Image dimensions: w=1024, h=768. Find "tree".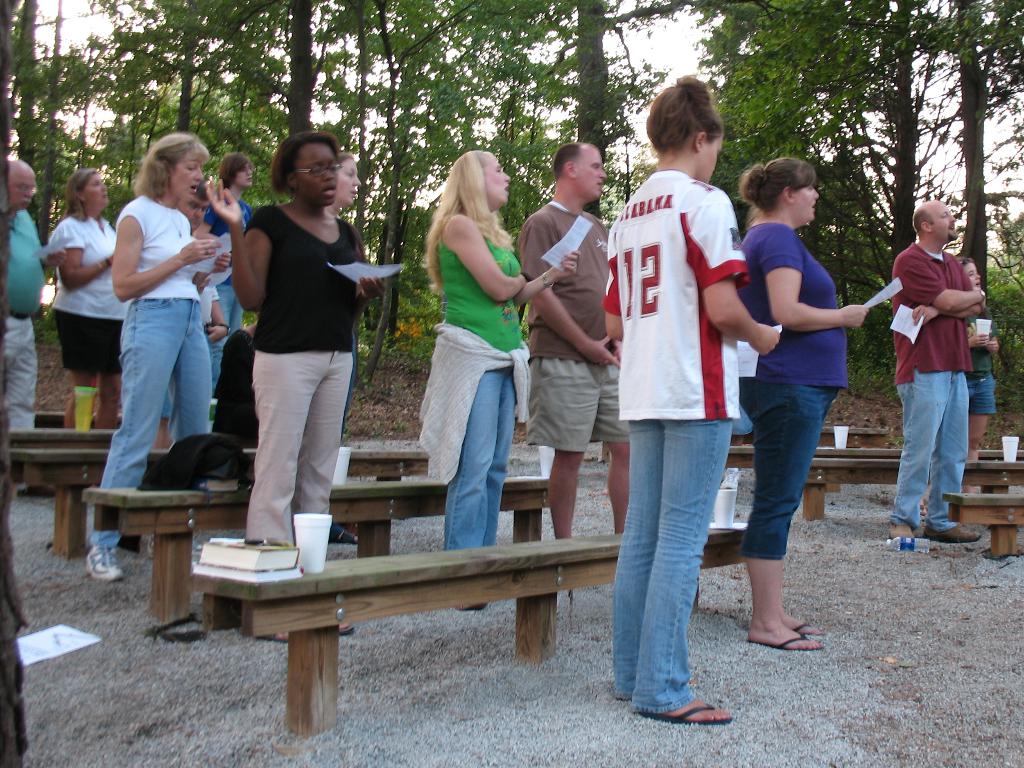
pyautogui.locateOnScreen(541, 0, 657, 146).
